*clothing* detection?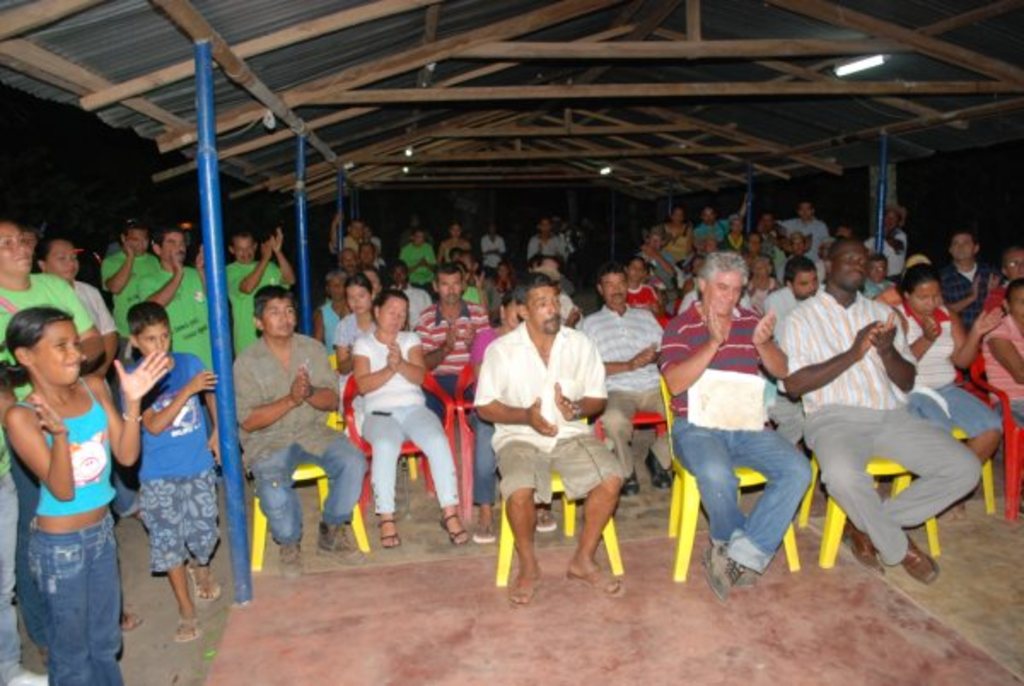
{"left": 986, "top": 309, "right": 1021, "bottom": 421}
